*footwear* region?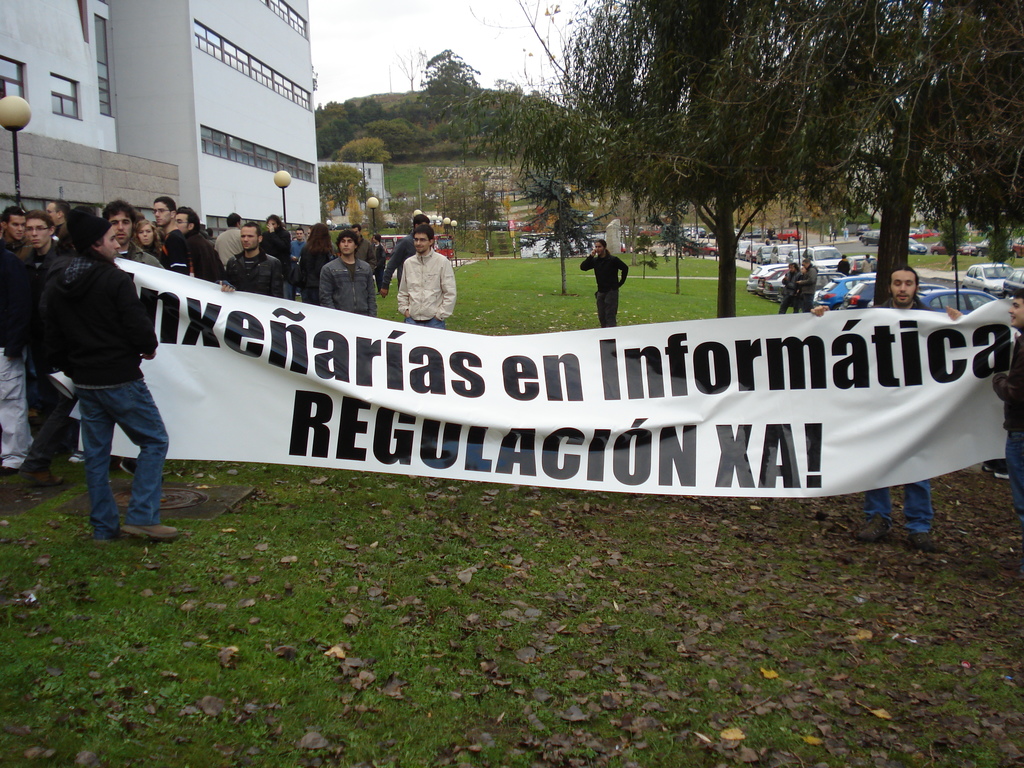
x1=68, y1=452, x2=82, y2=467
